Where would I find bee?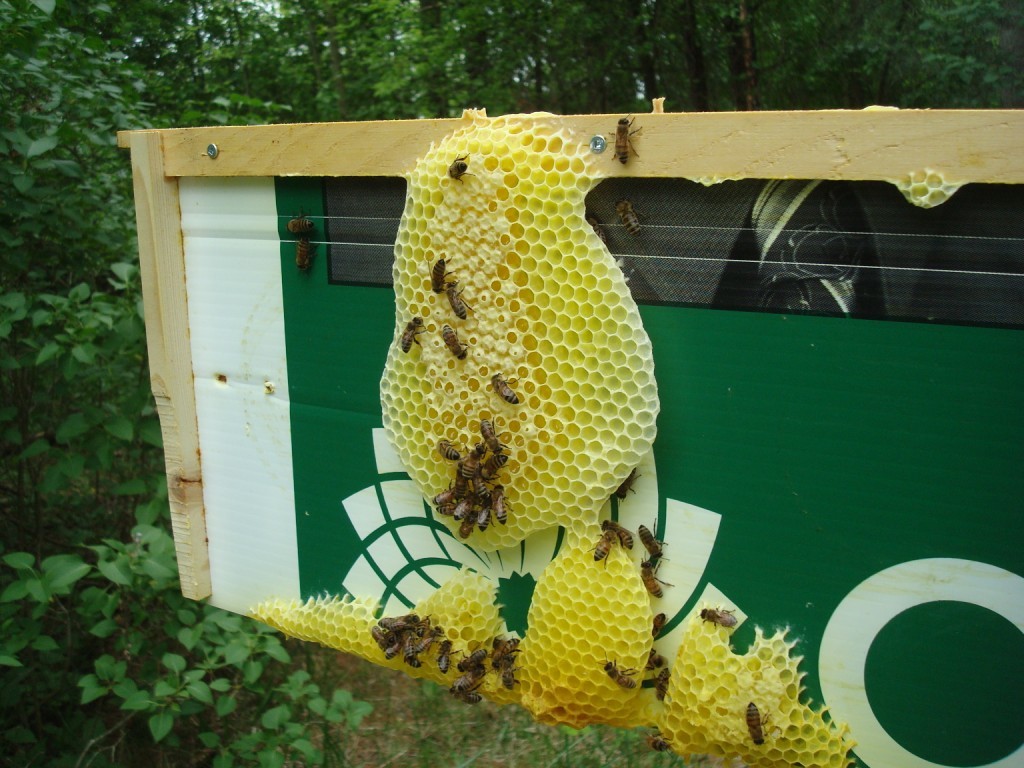
At {"left": 436, "top": 501, "right": 460, "bottom": 524}.
